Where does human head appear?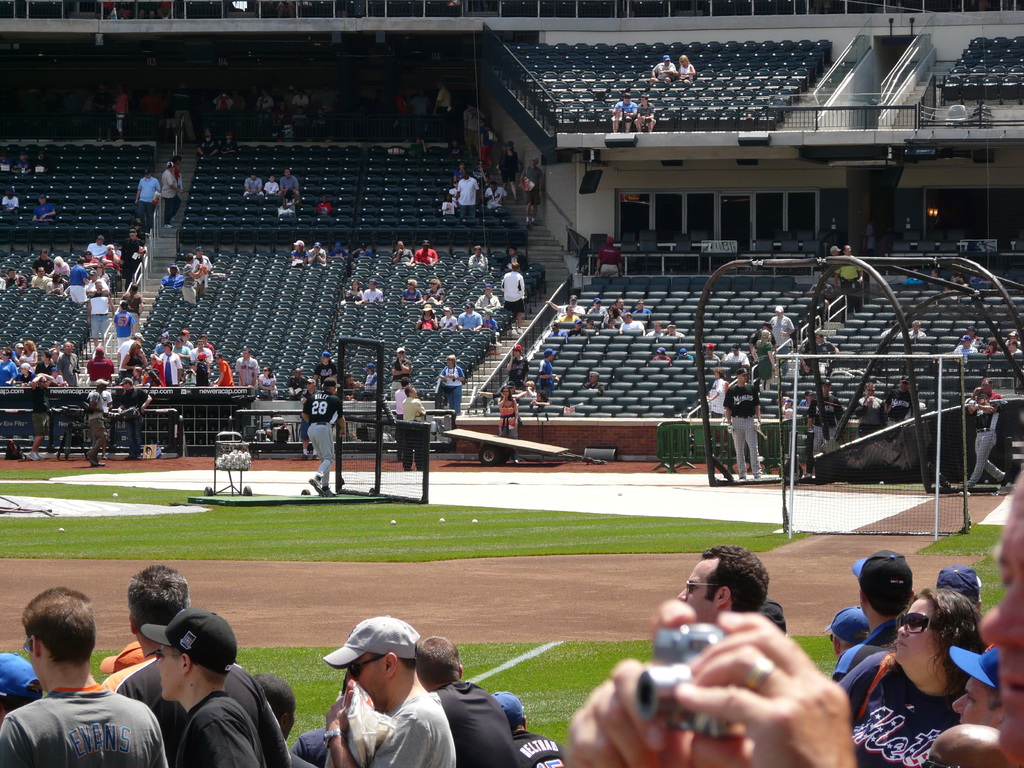
Appears at 415,636,463,688.
